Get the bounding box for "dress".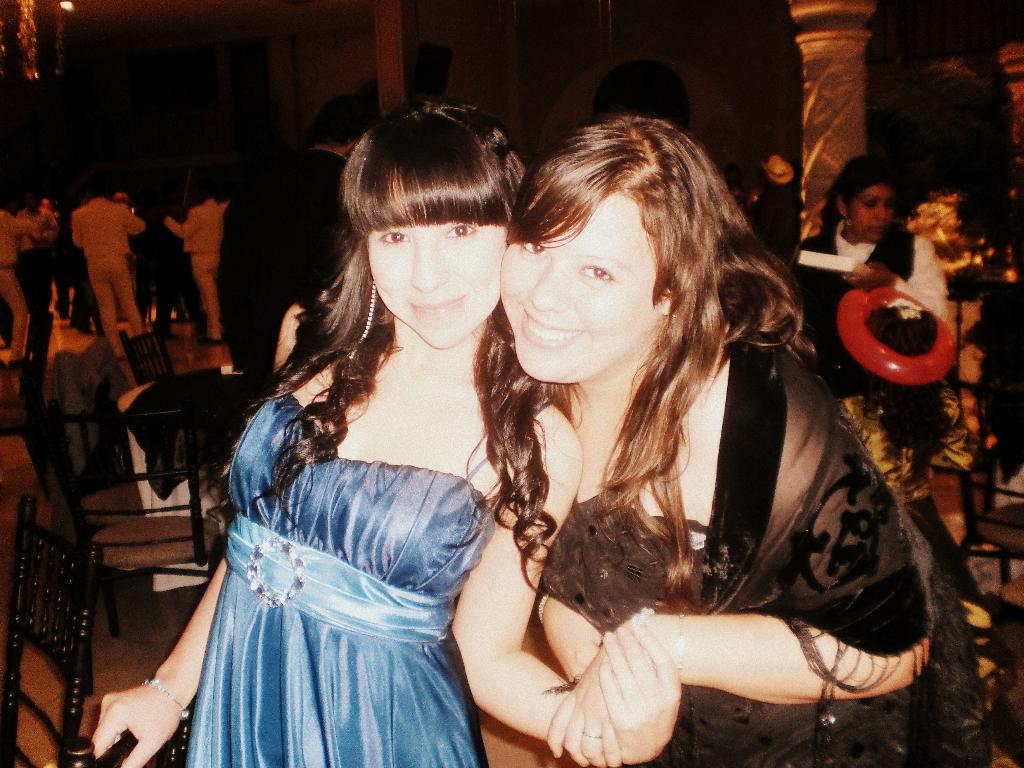
546/340/999/767.
